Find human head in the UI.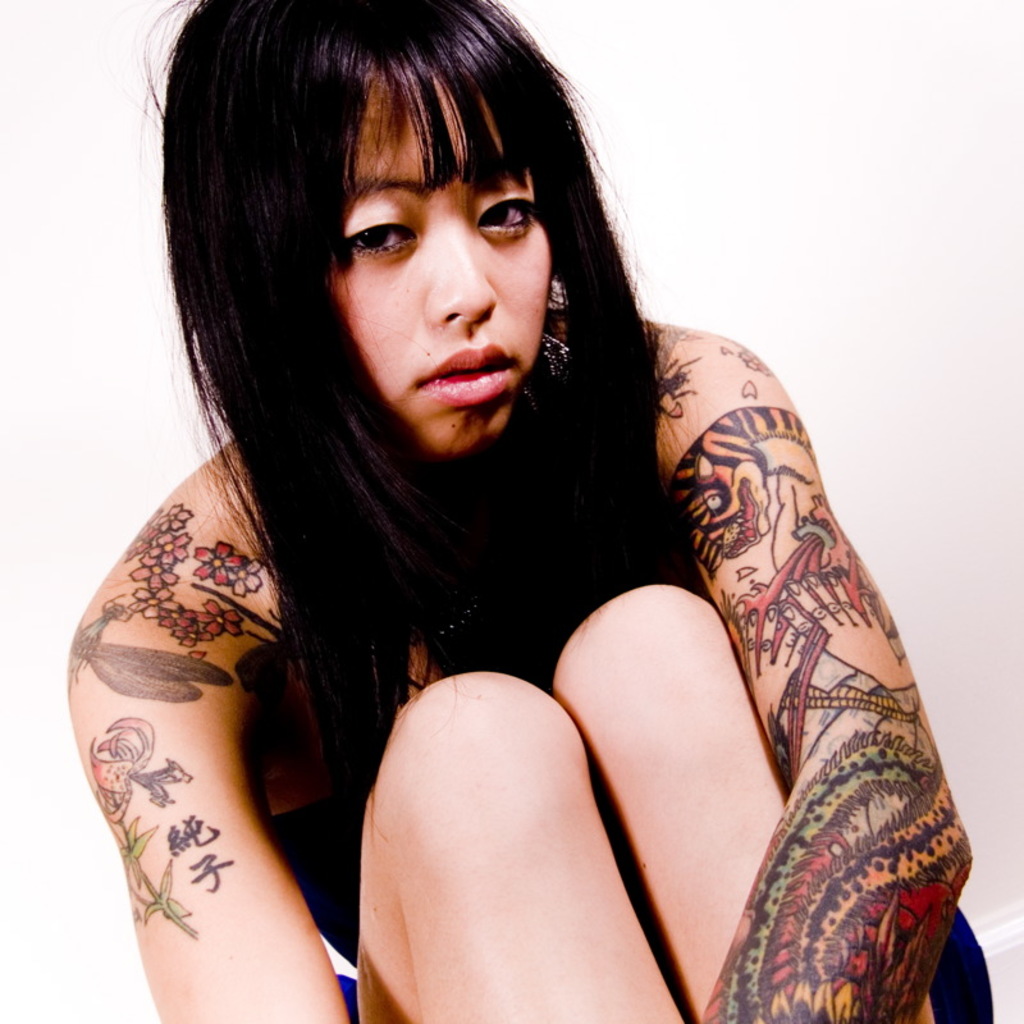
UI element at <box>155,0,586,452</box>.
